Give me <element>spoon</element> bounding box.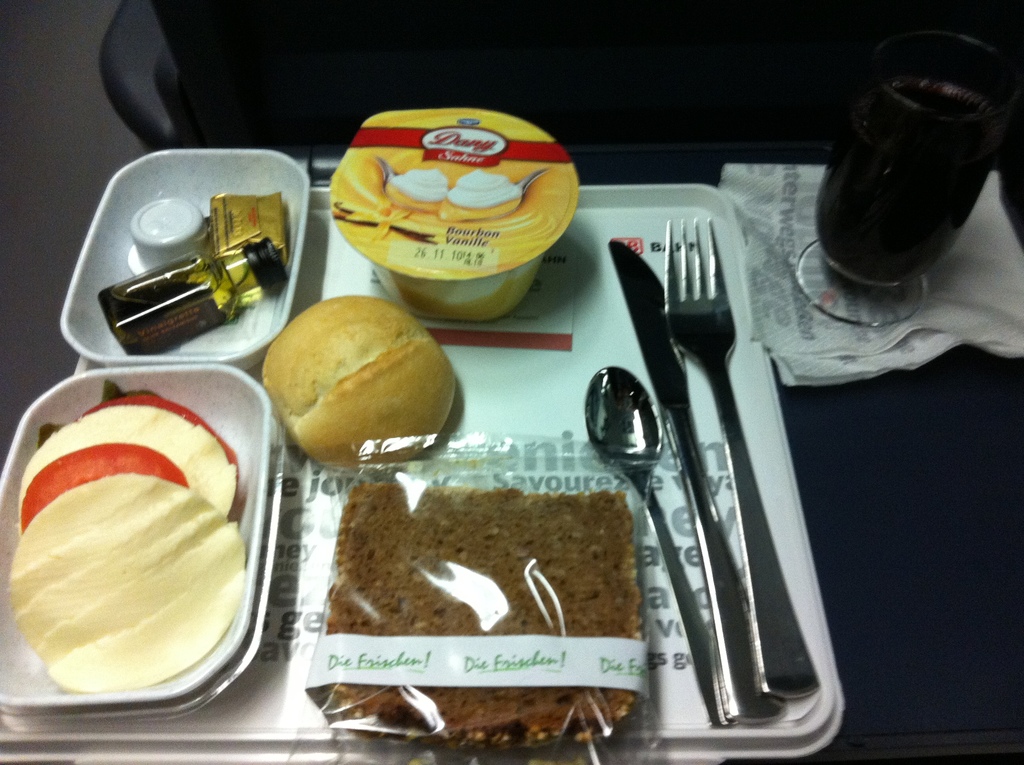
588,367,718,725.
